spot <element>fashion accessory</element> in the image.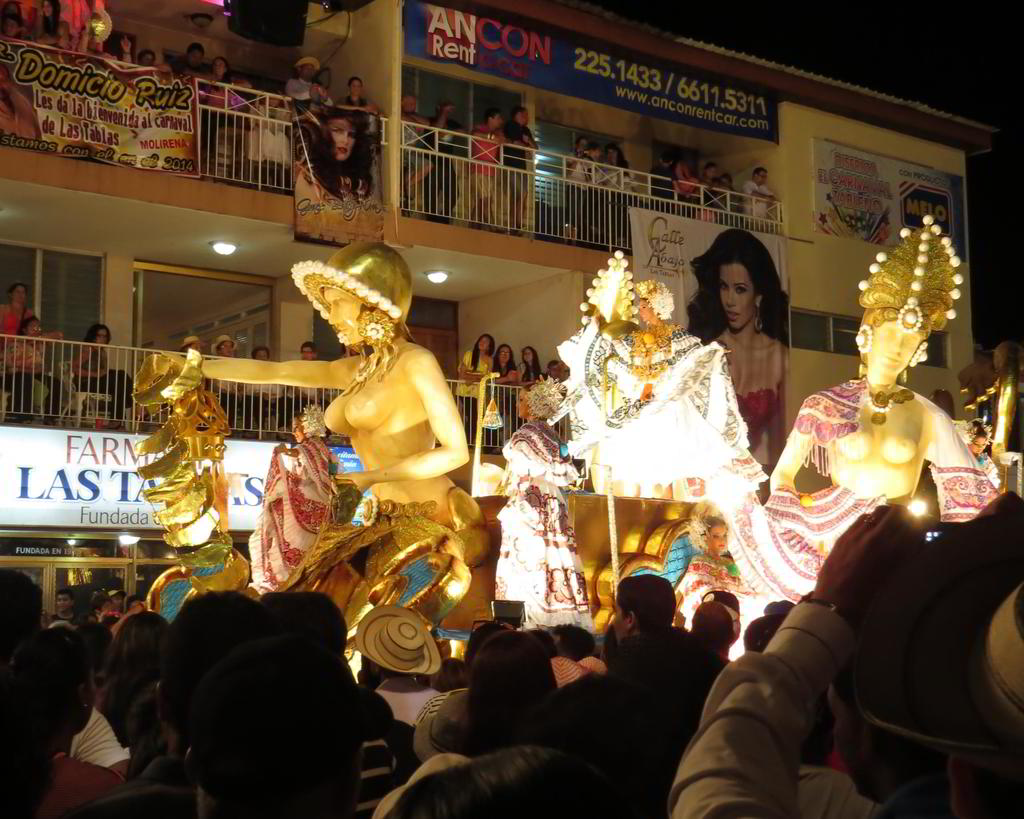
<element>fashion accessory</element> found at left=857, top=214, right=966, bottom=329.
